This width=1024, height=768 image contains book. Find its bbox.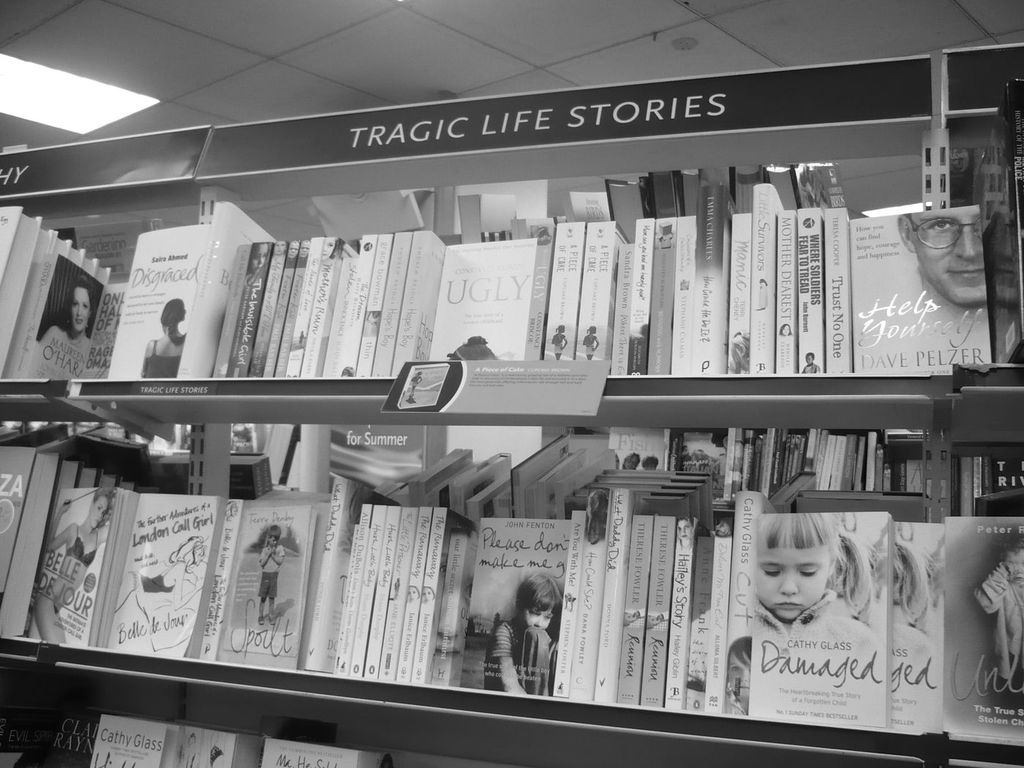
{"x1": 562, "y1": 188, "x2": 607, "y2": 217}.
